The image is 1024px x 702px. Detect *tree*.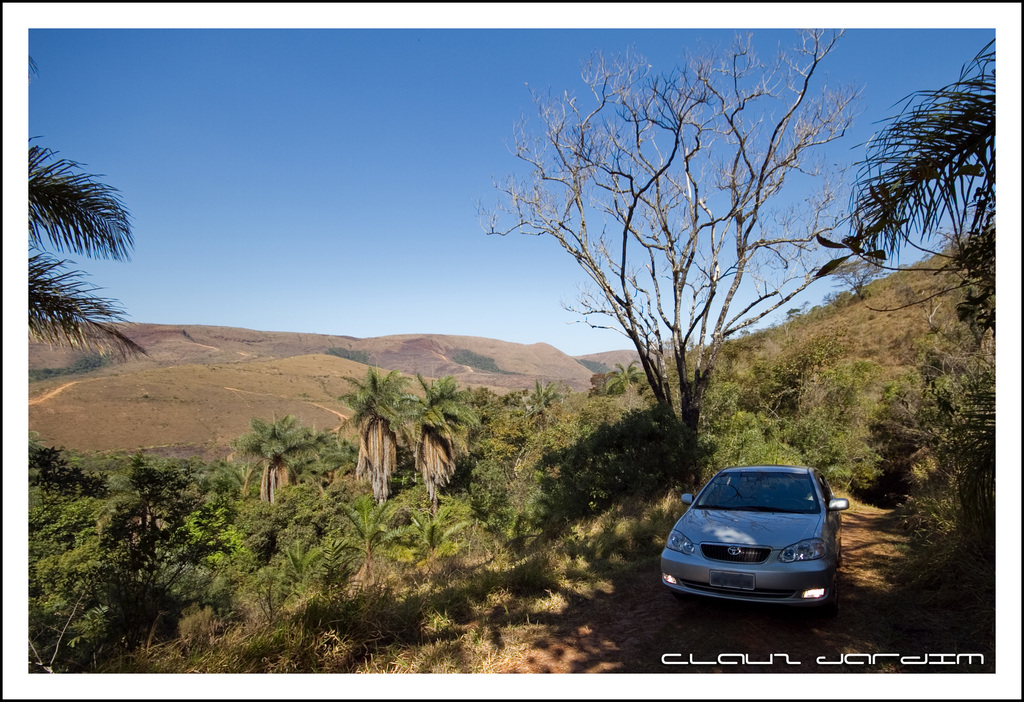
Detection: 820,40,1004,382.
